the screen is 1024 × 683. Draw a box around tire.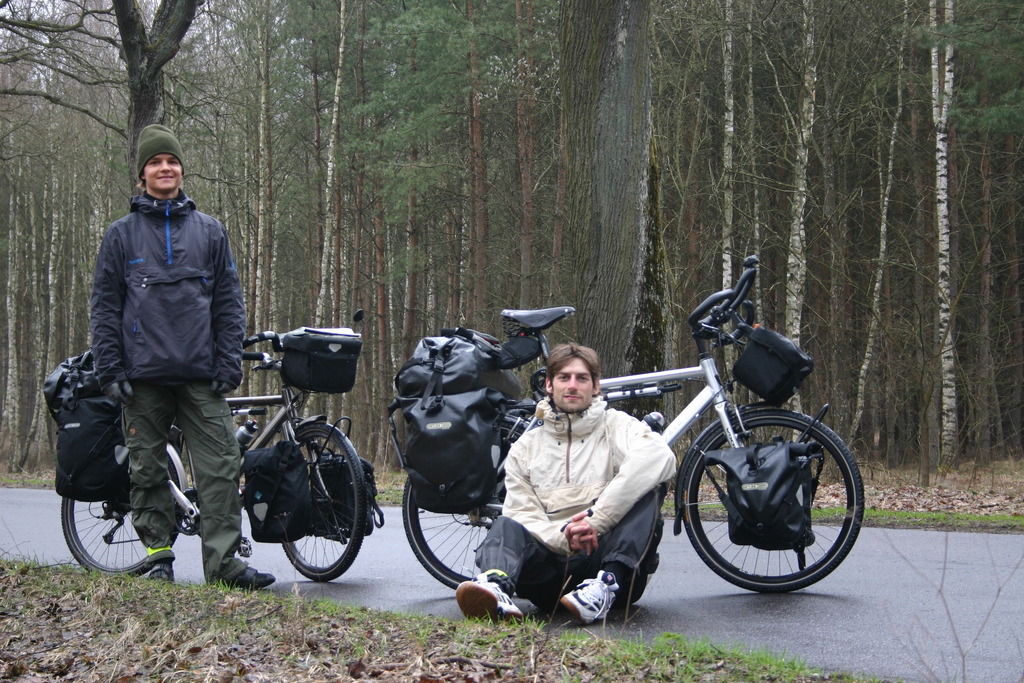
{"x1": 406, "y1": 478, "x2": 496, "y2": 591}.
